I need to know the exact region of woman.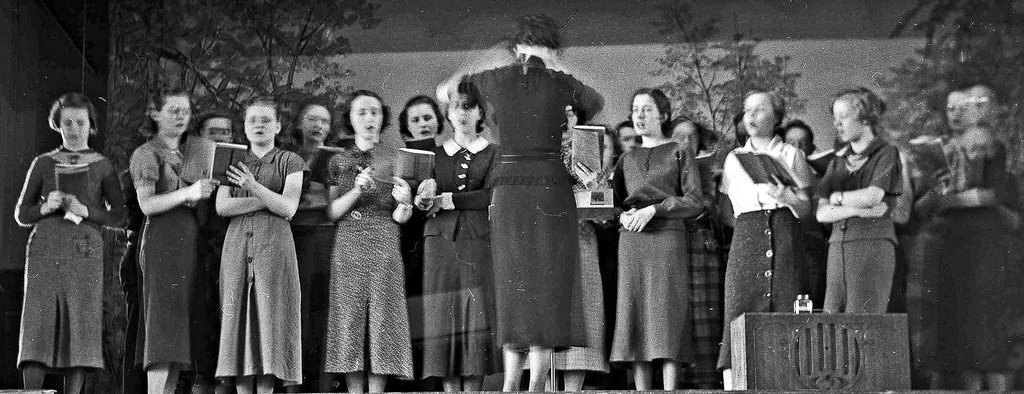
Region: [17, 95, 125, 393].
